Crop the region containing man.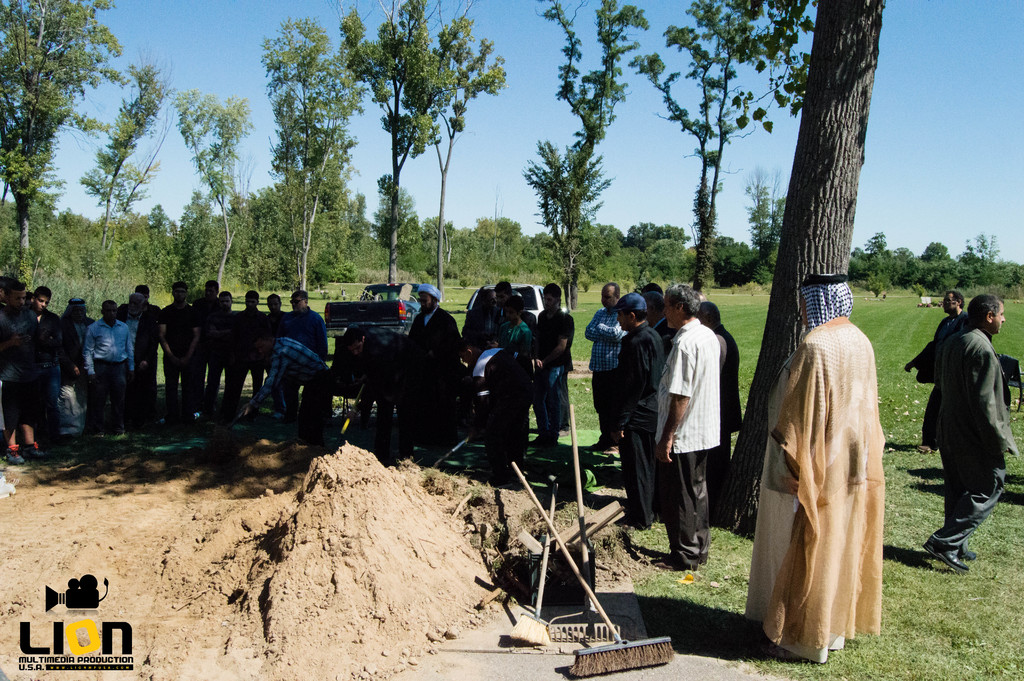
Crop region: rect(463, 291, 497, 335).
